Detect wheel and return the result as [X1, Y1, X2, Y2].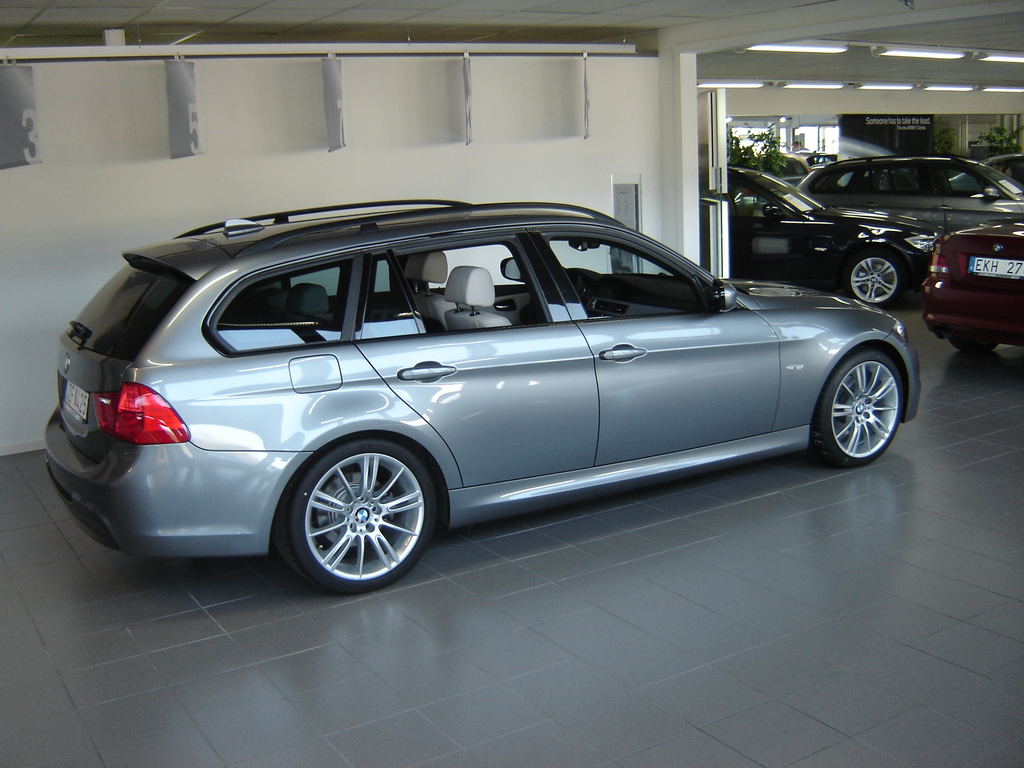
[813, 342, 899, 471].
